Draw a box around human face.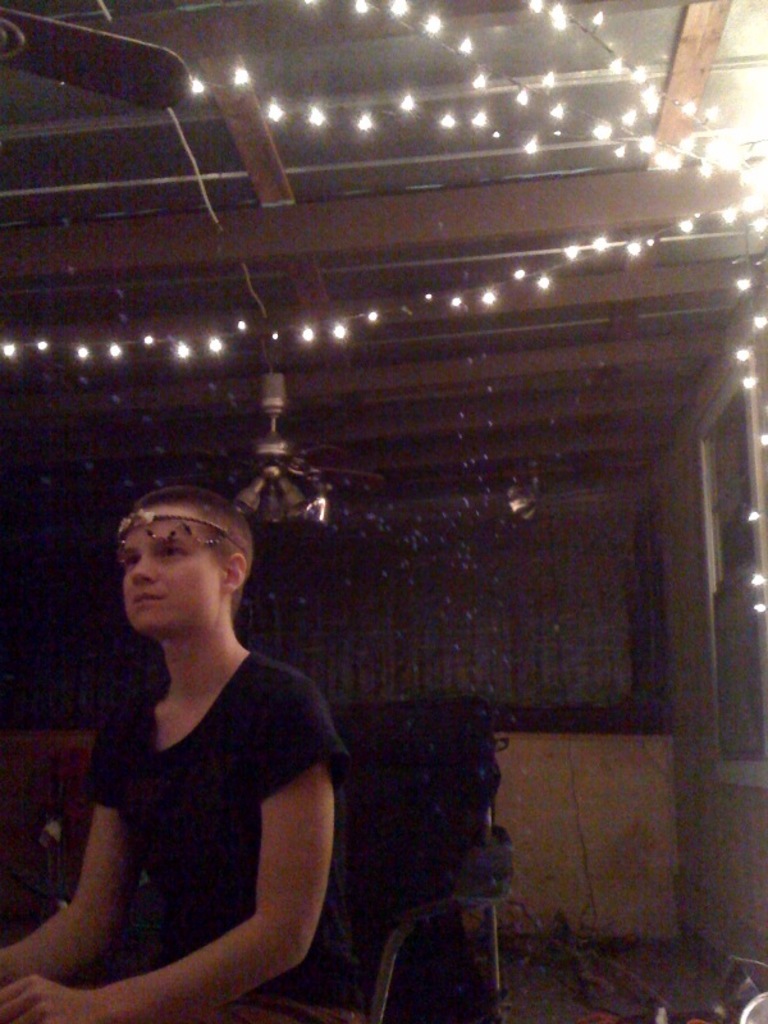
select_region(120, 502, 221, 636).
